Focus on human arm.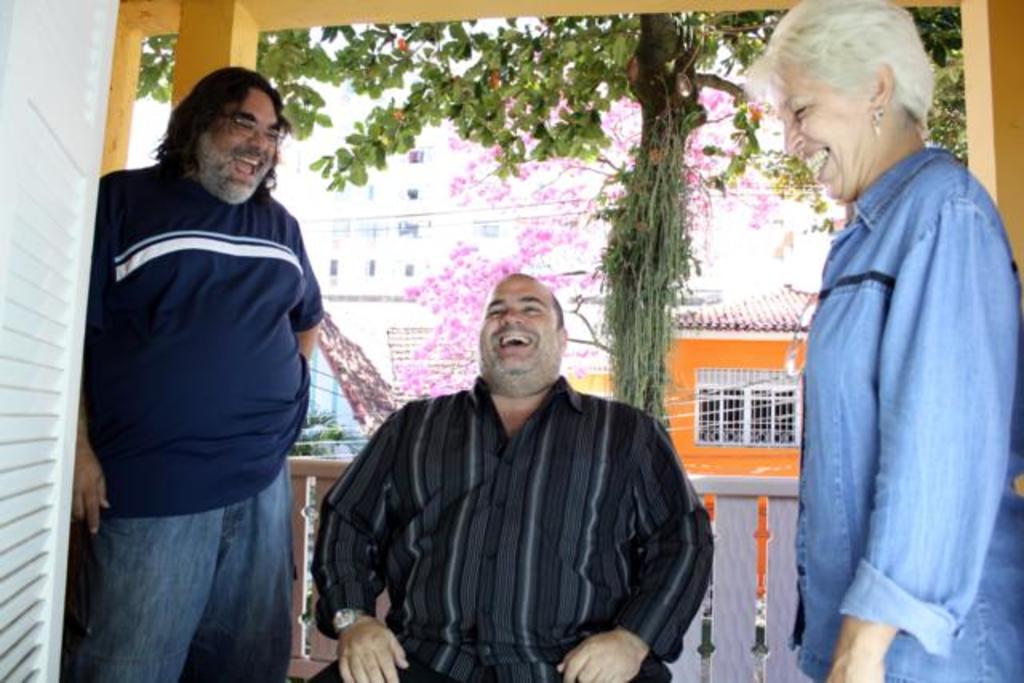
Focused at BBox(557, 409, 720, 681).
